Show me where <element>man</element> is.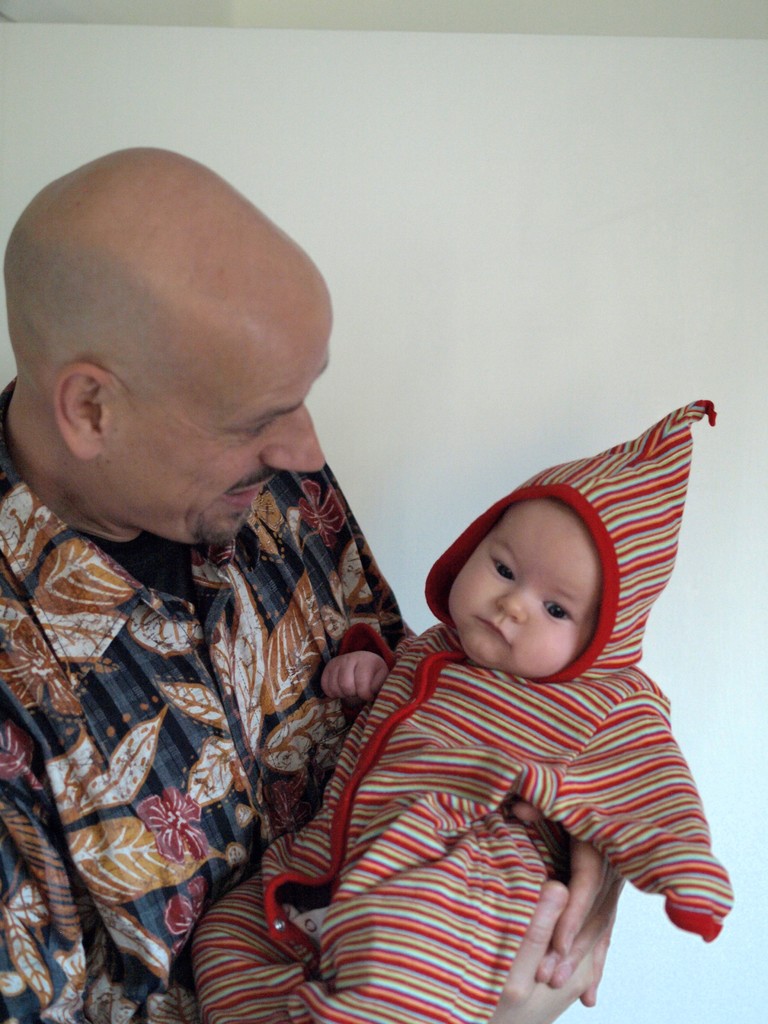
<element>man</element> is at [0, 139, 628, 1023].
